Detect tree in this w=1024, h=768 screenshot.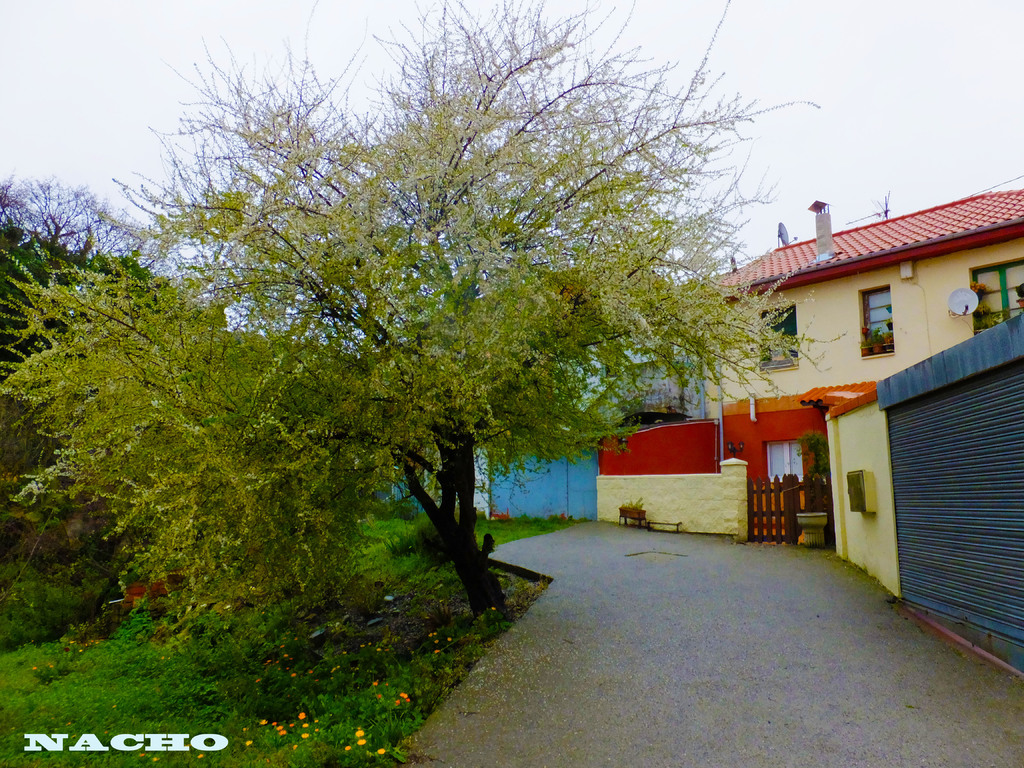
Detection: crop(111, 34, 840, 621).
